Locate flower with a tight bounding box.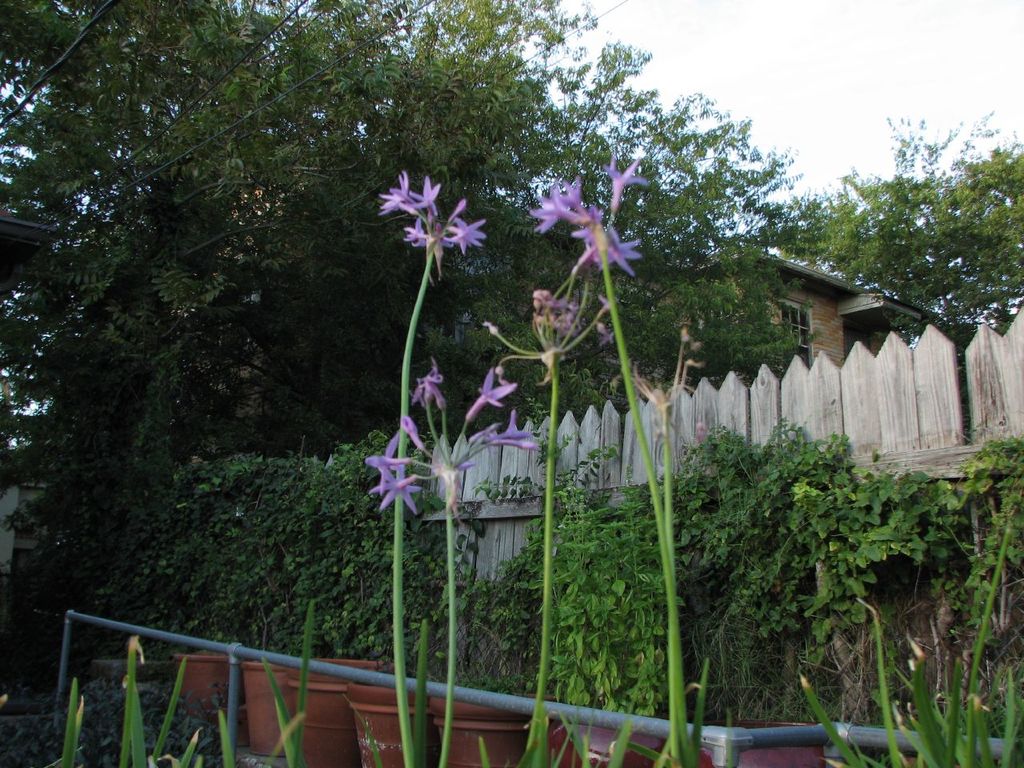
542, 170, 585, 214.
